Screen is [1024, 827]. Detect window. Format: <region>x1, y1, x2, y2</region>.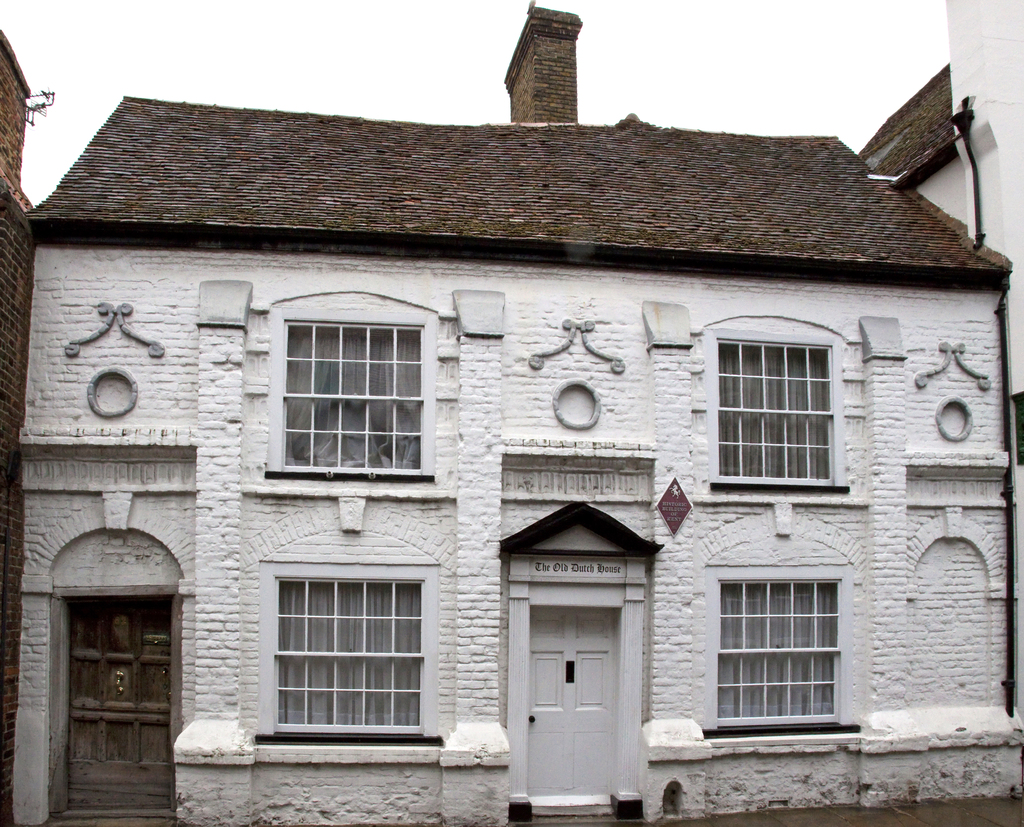
<region>270, 582, 426, 739</region>.
